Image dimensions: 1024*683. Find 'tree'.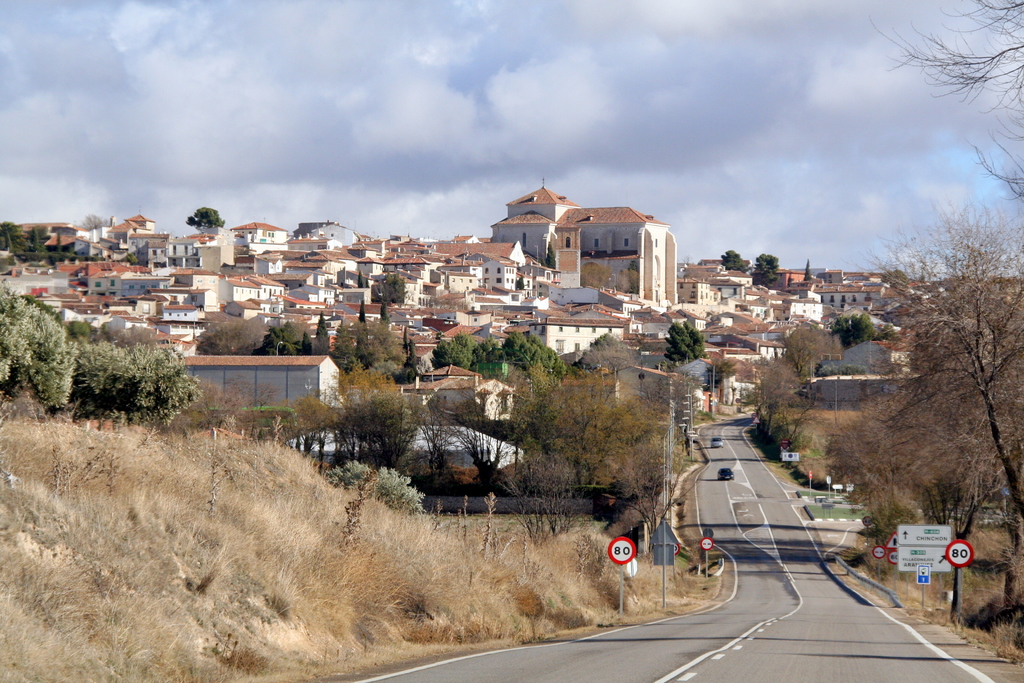
x1=186, y1=204, x2=225, y2=232.
